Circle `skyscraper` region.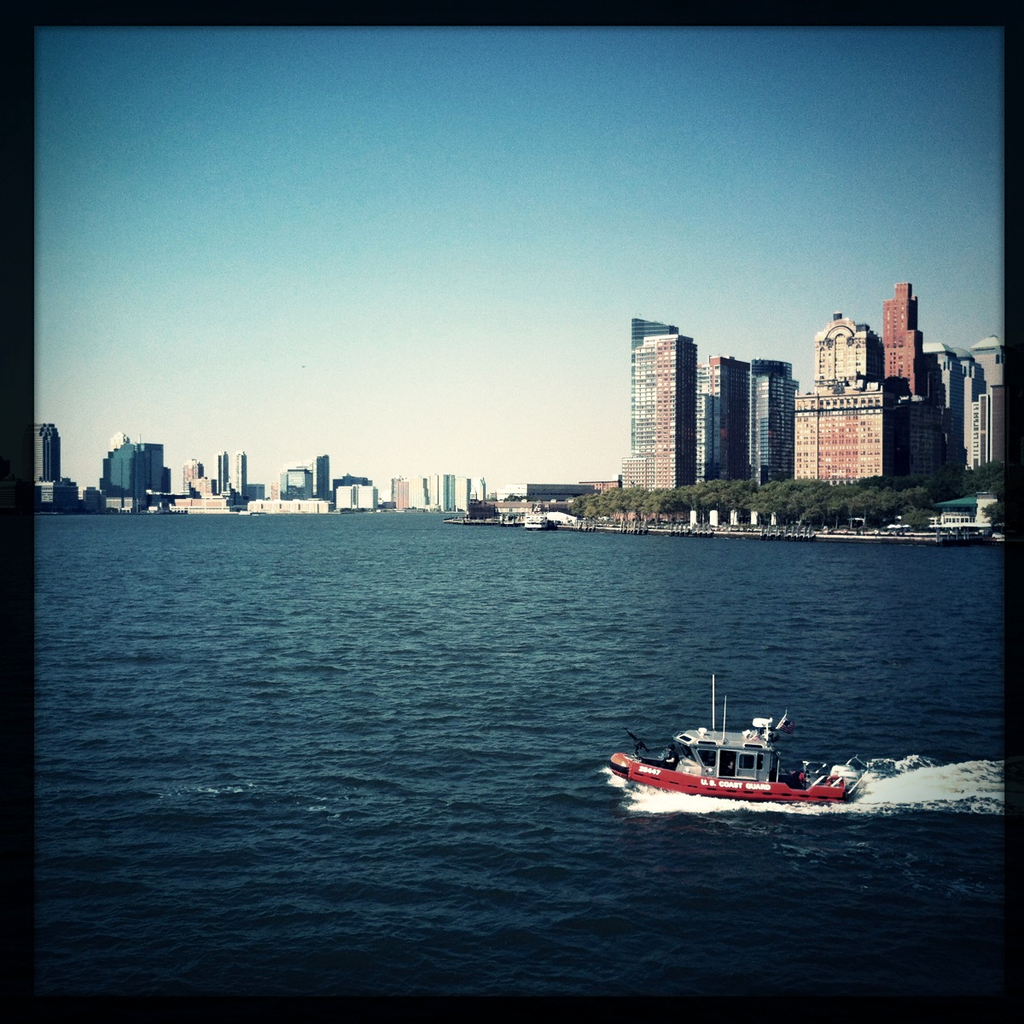
Region: [left=796, top=306, right=887, bottom=480].
